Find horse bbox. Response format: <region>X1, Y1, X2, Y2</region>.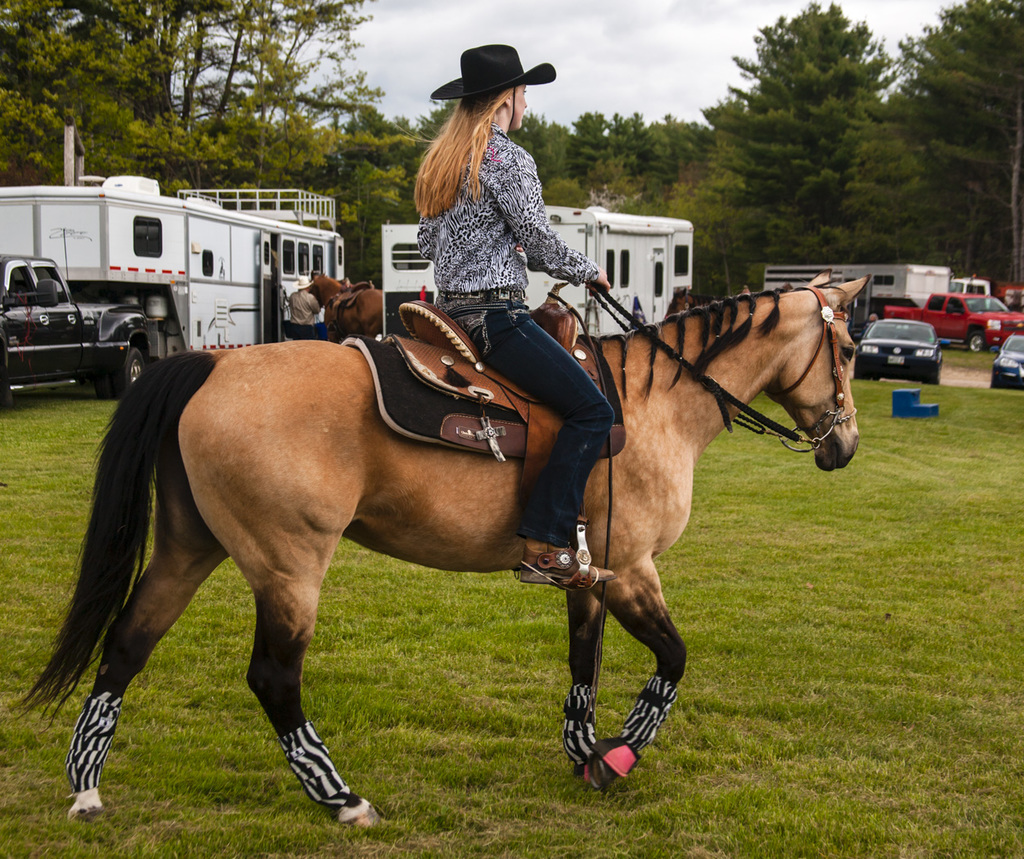
<region>6, 266, 874, 830</region>.
